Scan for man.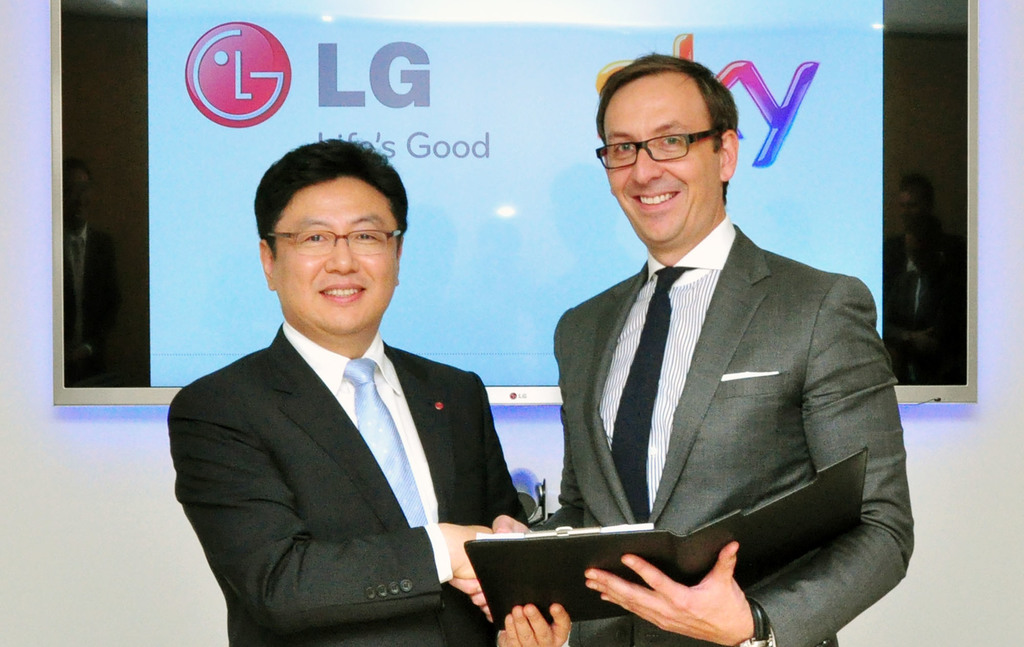
Scan result: region(63, 156, 122, 386).
